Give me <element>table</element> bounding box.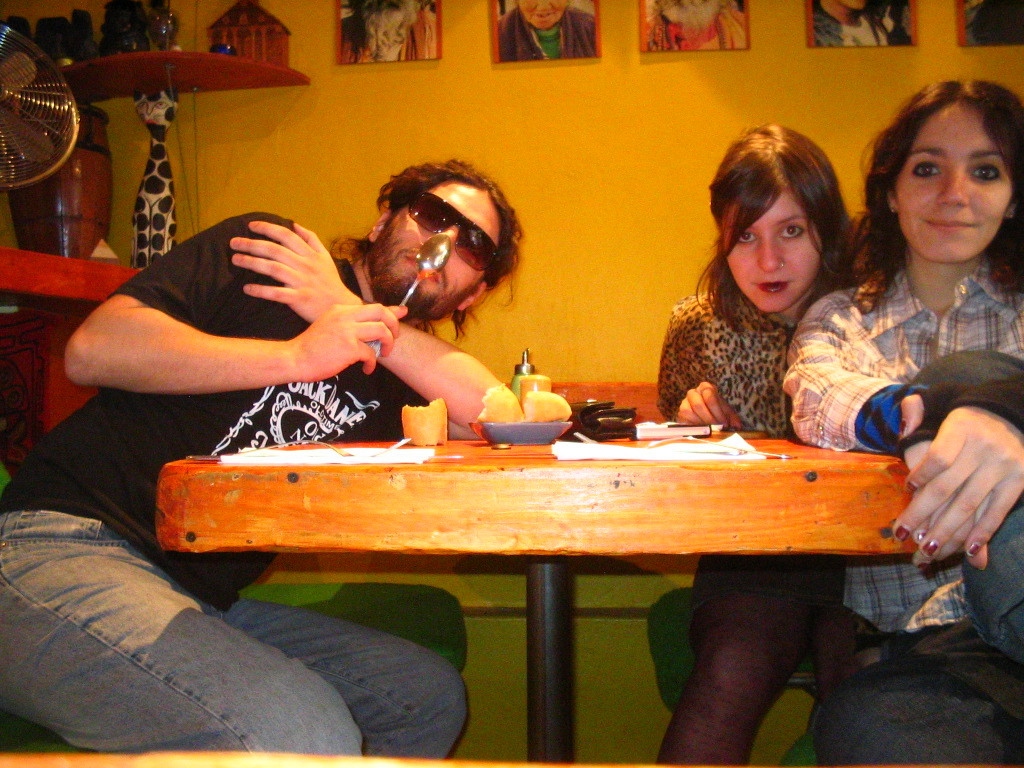
[233,415,990,739].
